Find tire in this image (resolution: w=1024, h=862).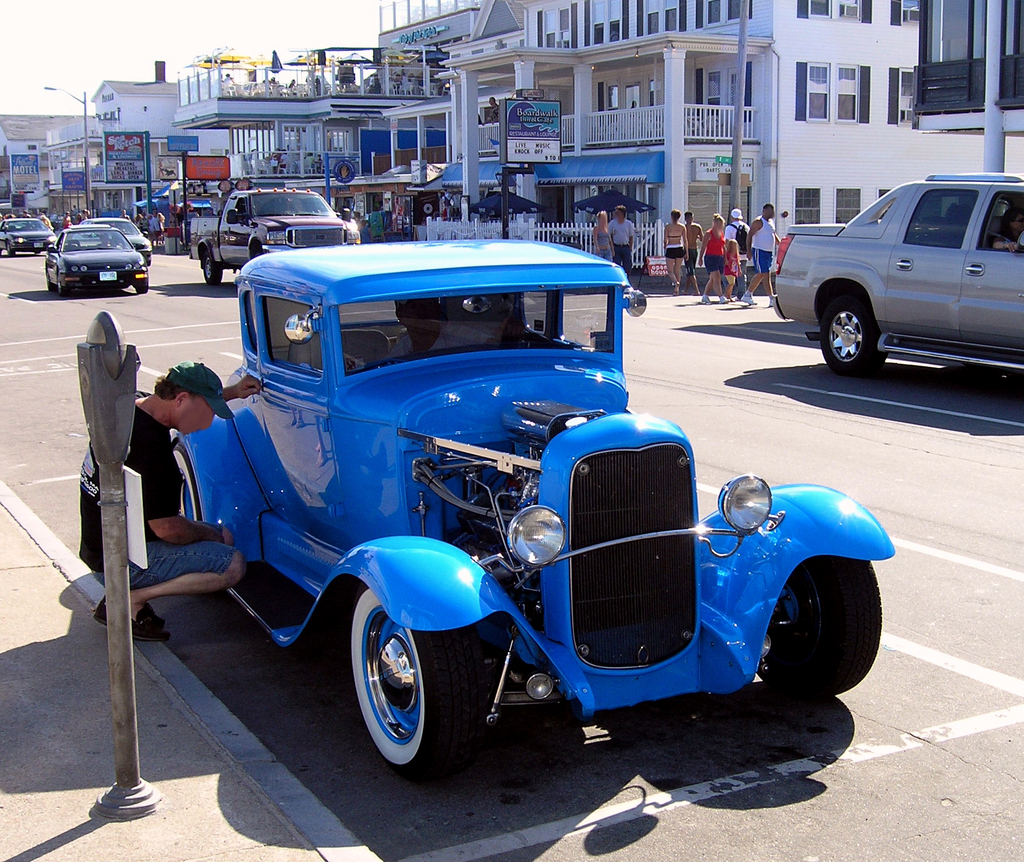
box=[753, 556, 881, 696].
